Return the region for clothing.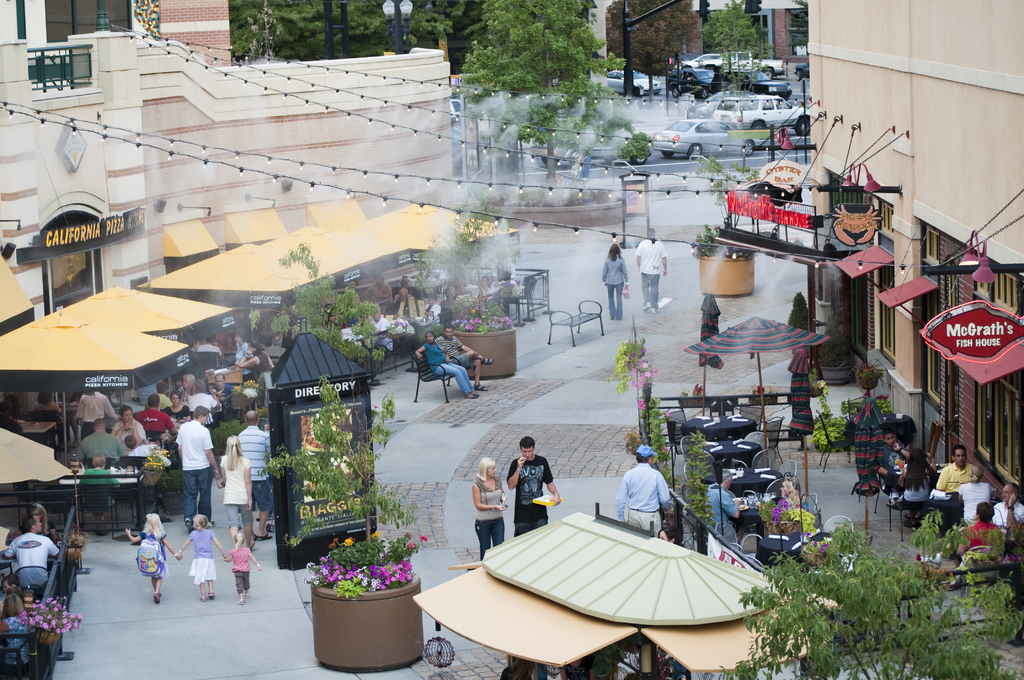
994/492/1023/521.
